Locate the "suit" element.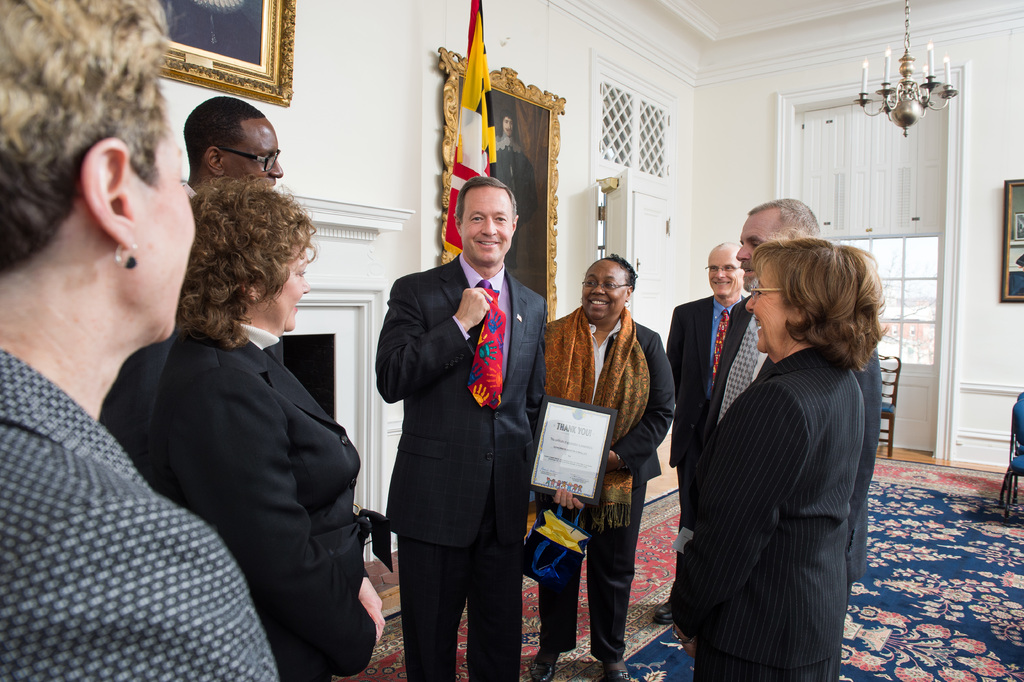
Element bbox: crop(660, 341, 870, 681).
